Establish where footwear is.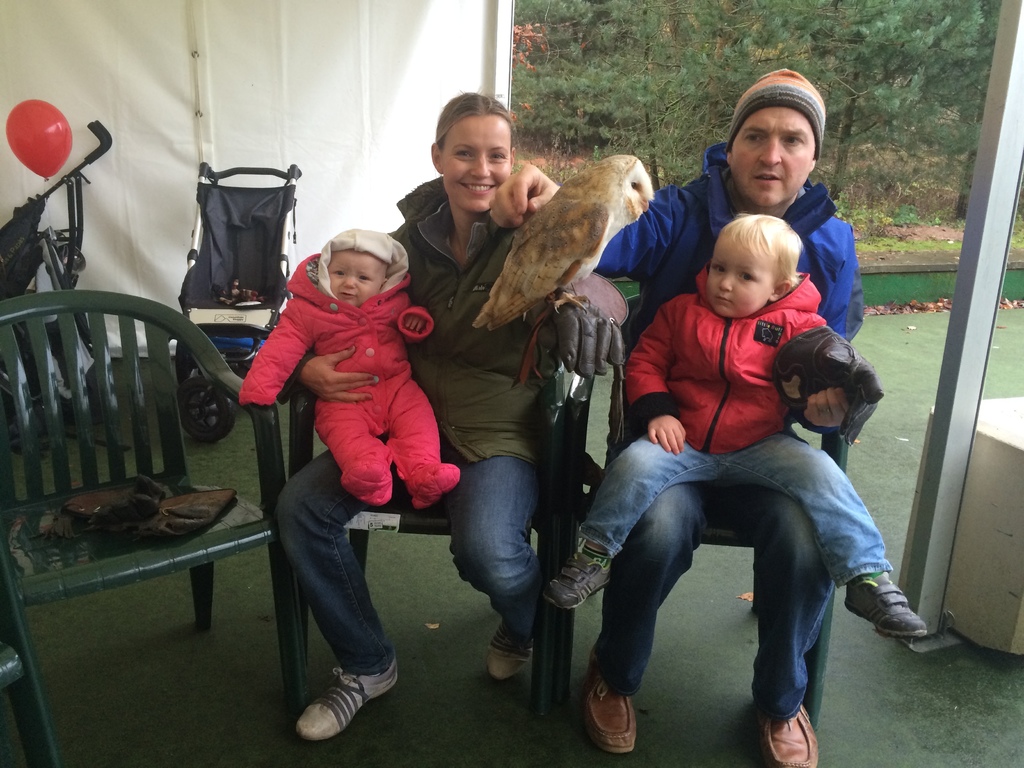
Established at l=547, t=546, r=616, b=611.
